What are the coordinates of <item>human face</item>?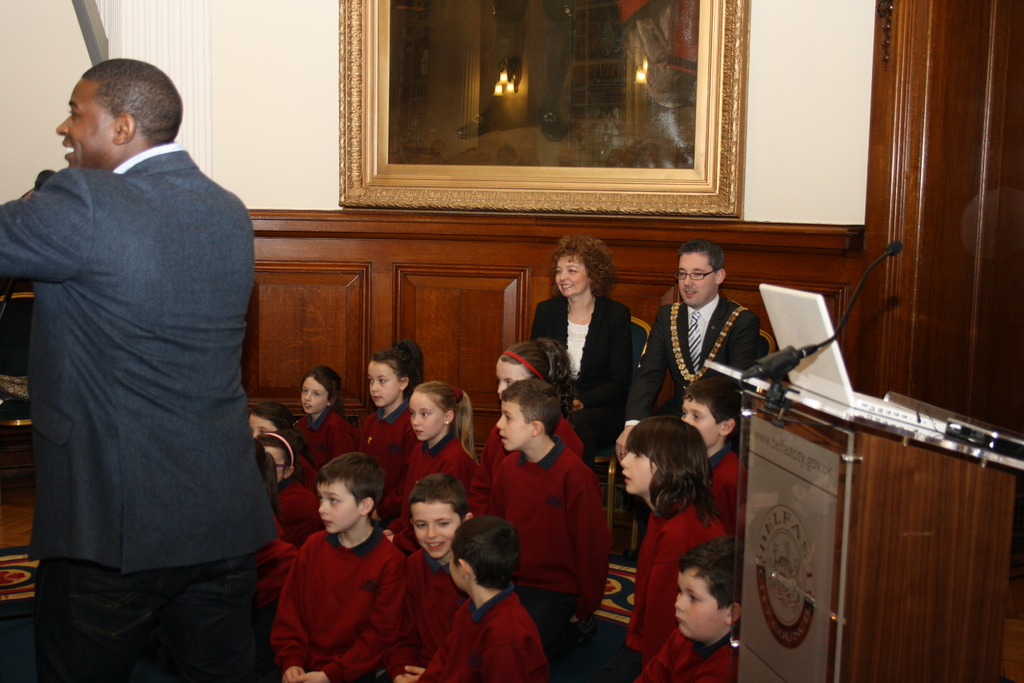
bbox(682, 401, 716, 443).
